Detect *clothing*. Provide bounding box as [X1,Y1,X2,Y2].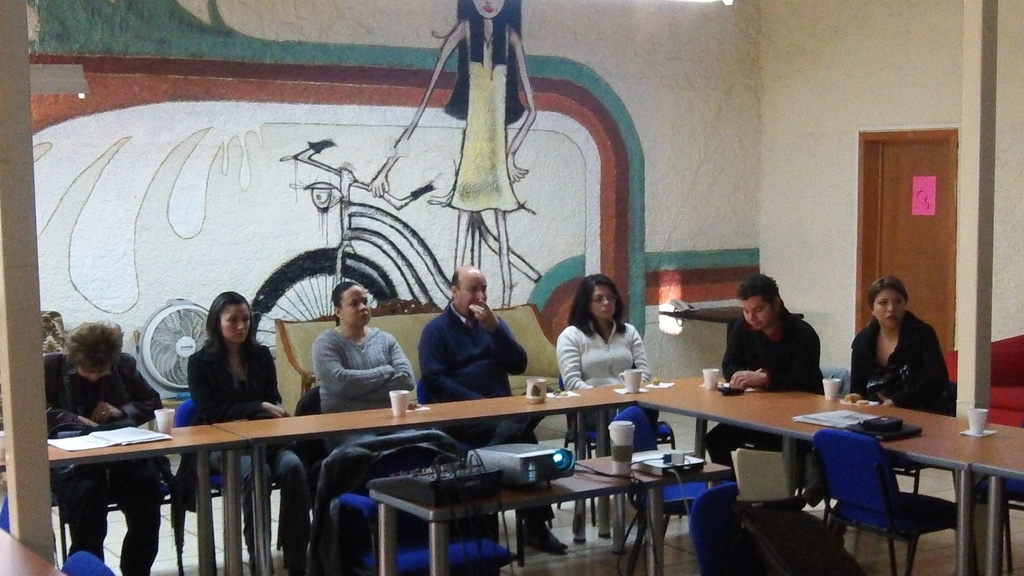
[703,307,820,475].
